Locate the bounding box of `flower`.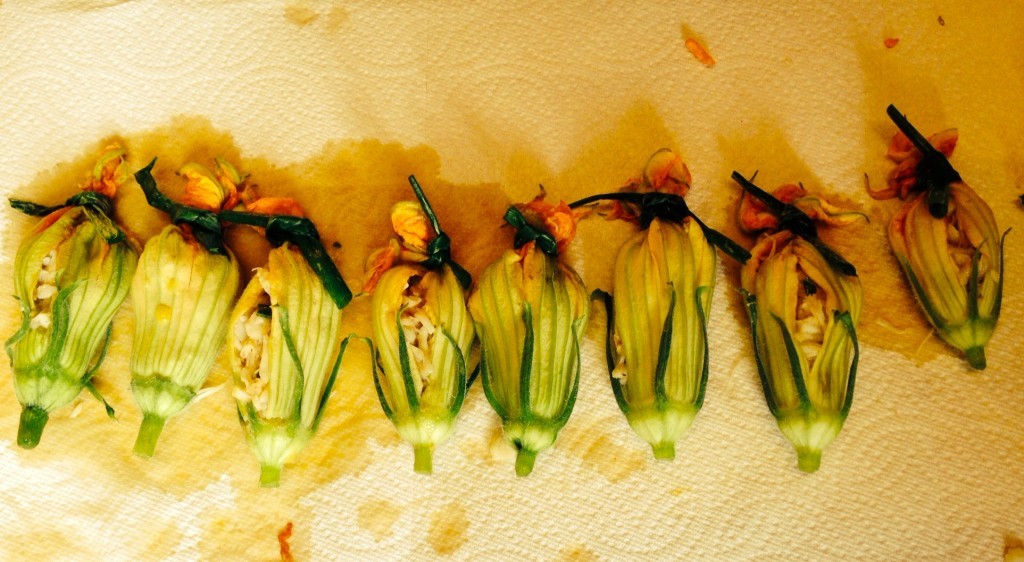
Bounding box: box(861, 125, 1009, 370).
